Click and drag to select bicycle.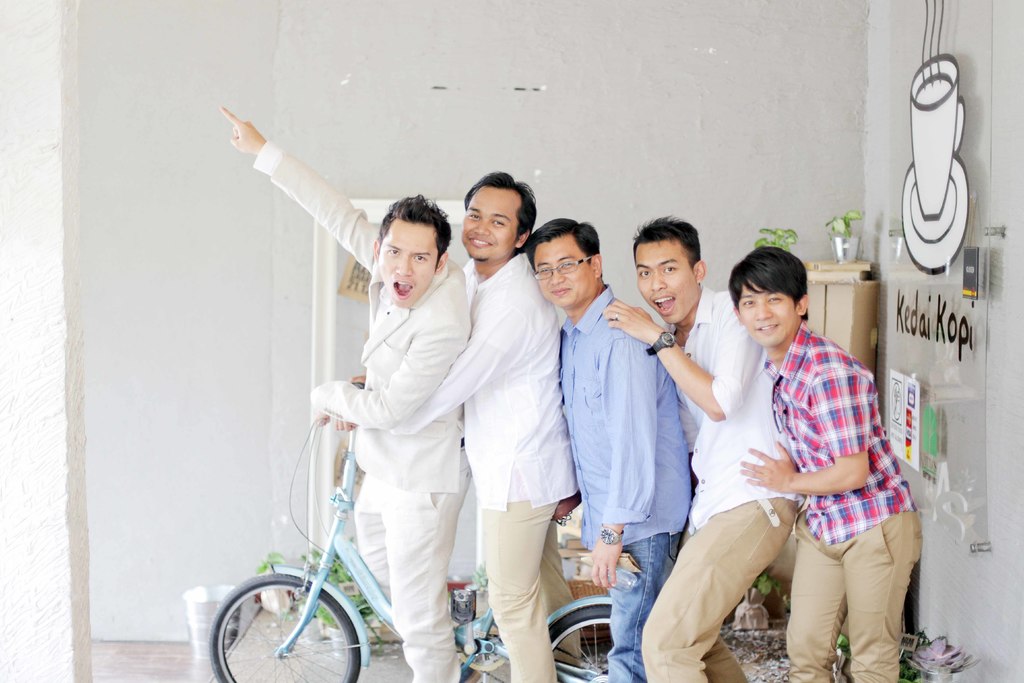
Selection: l=209, t=381, r=611, b=682.
